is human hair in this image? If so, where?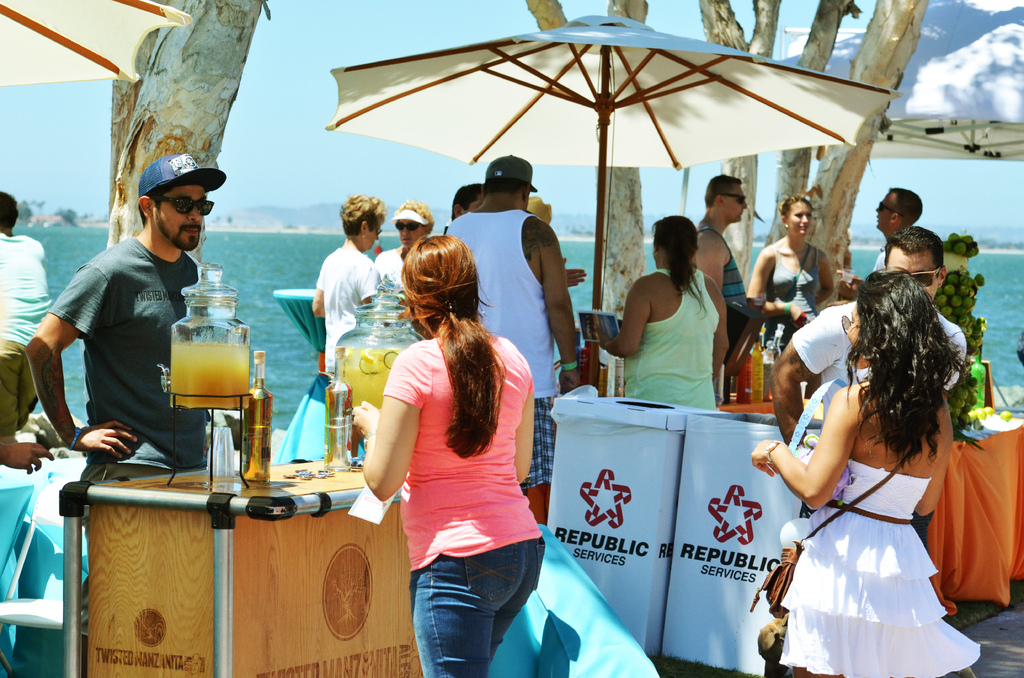
Yes, at <bbox>0, 191, 21, 234</bbox>.
